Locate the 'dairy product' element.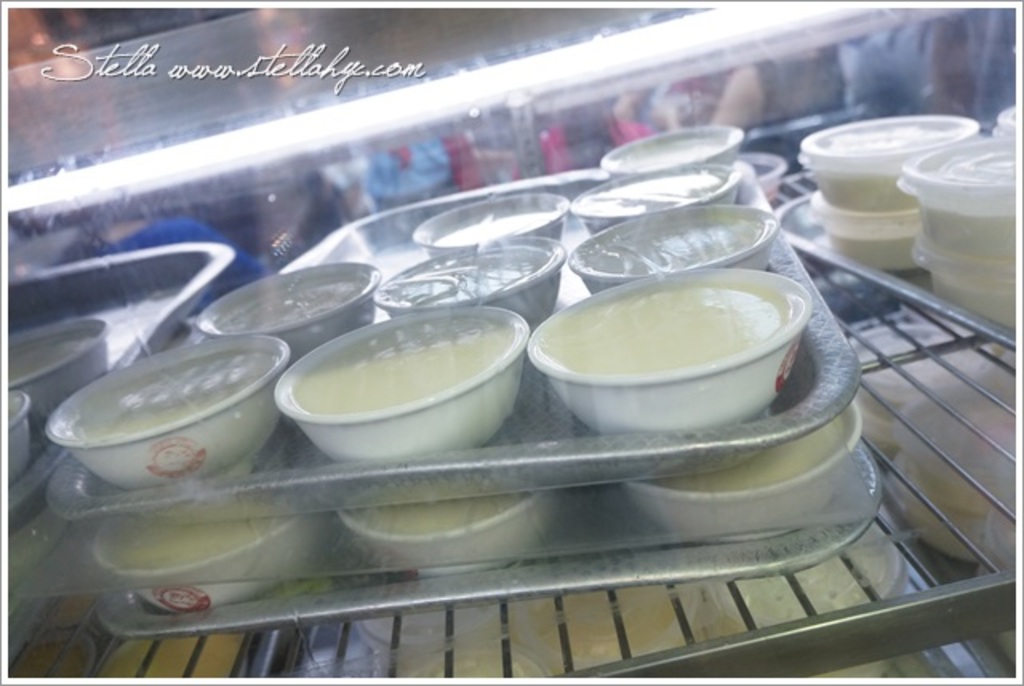
Element bbox: box=[330, 489, 525, 552].
